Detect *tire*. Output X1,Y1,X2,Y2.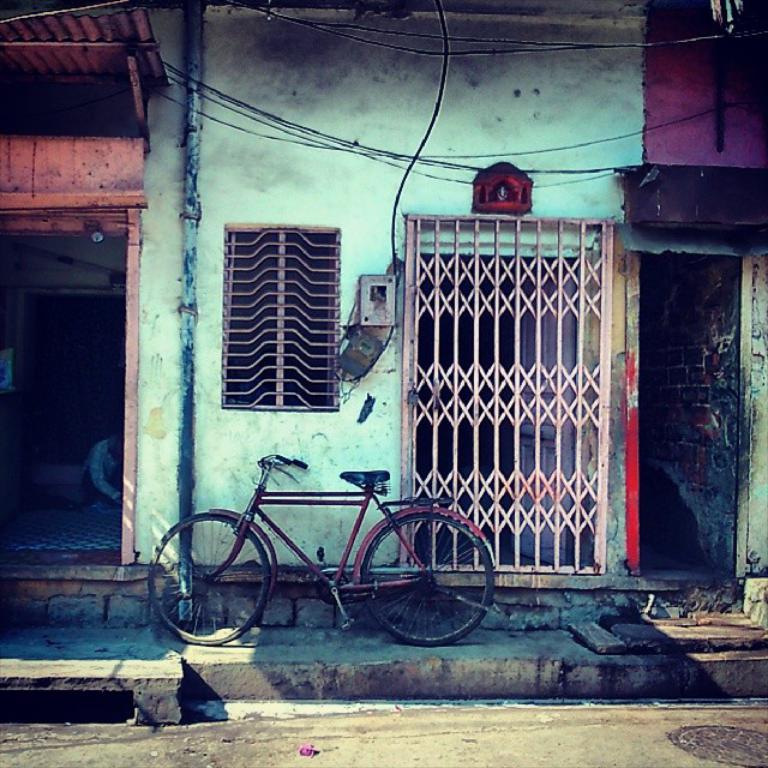
365,511,472,635.
